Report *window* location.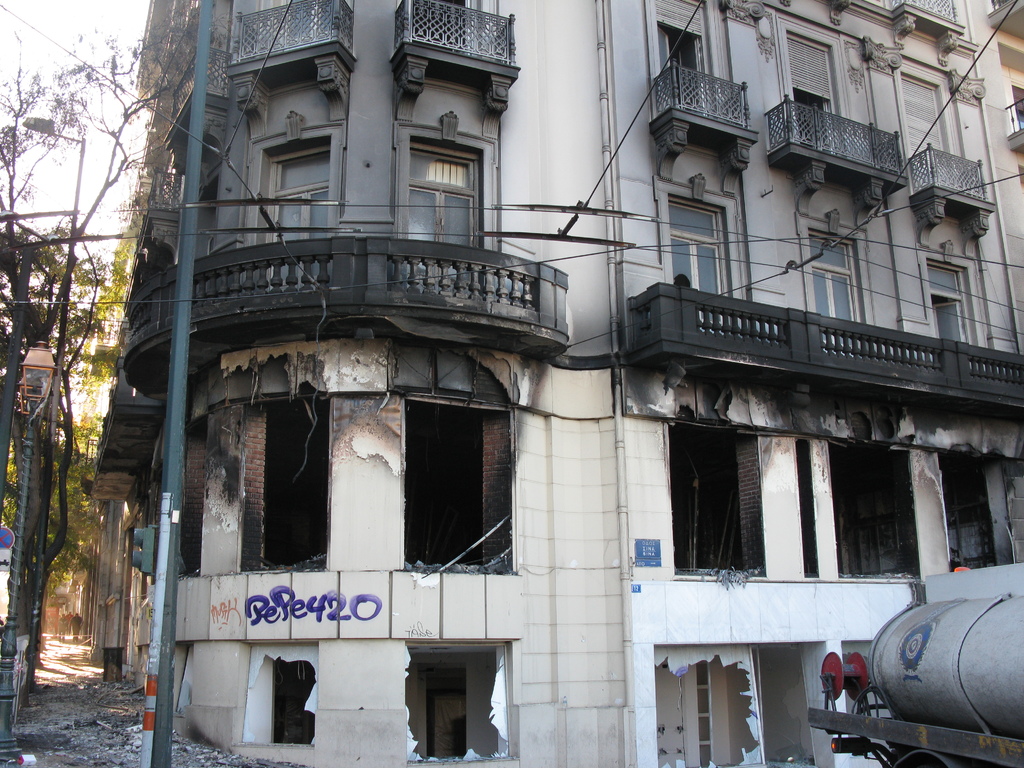
Report: 385 369 485 591.
